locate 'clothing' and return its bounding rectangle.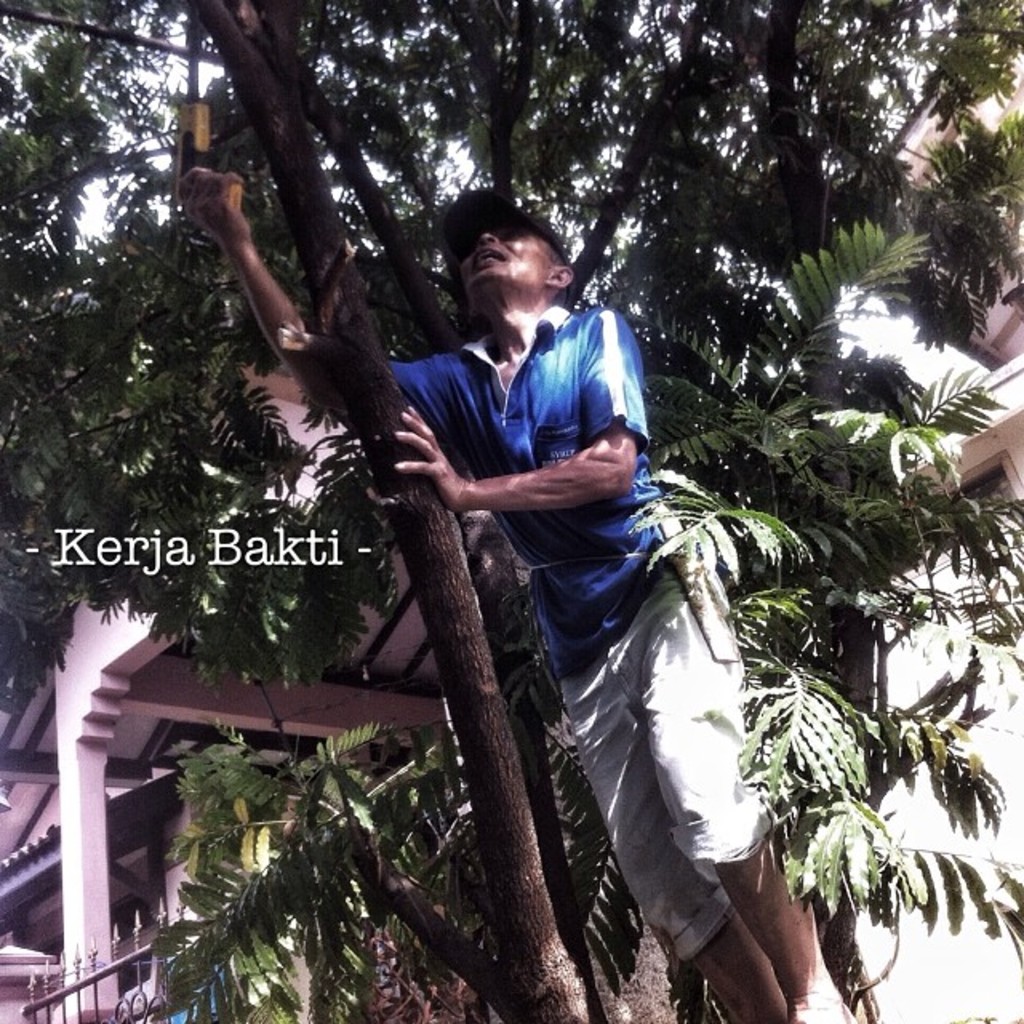
<bbox>352, 304, 758, 960</bbox>.
